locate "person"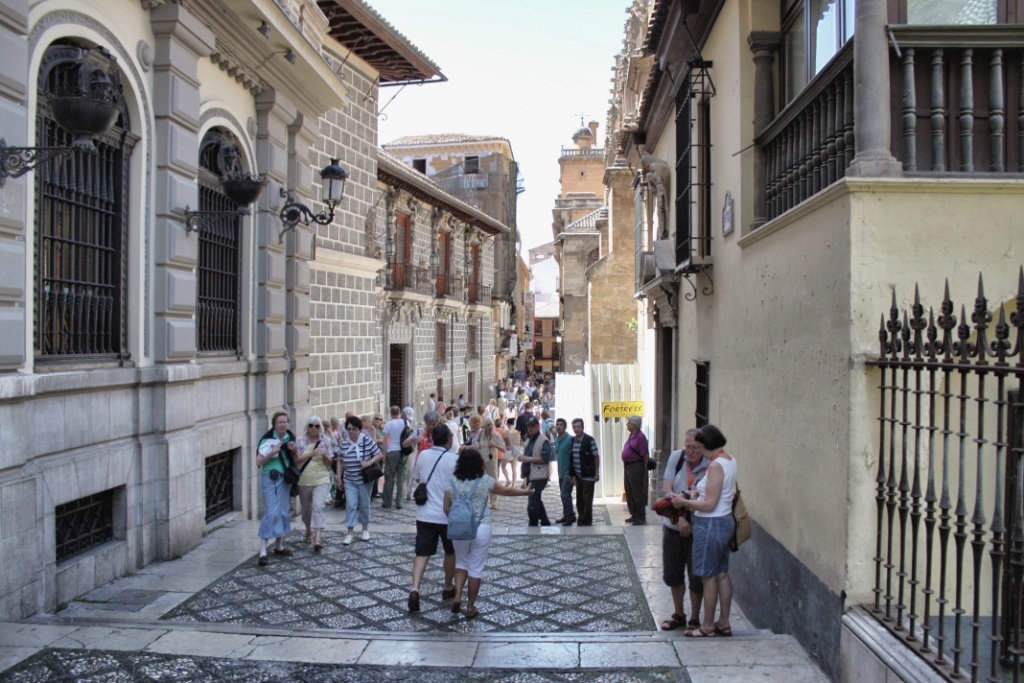
[left=334, top=414, right=387, bottom=545]
